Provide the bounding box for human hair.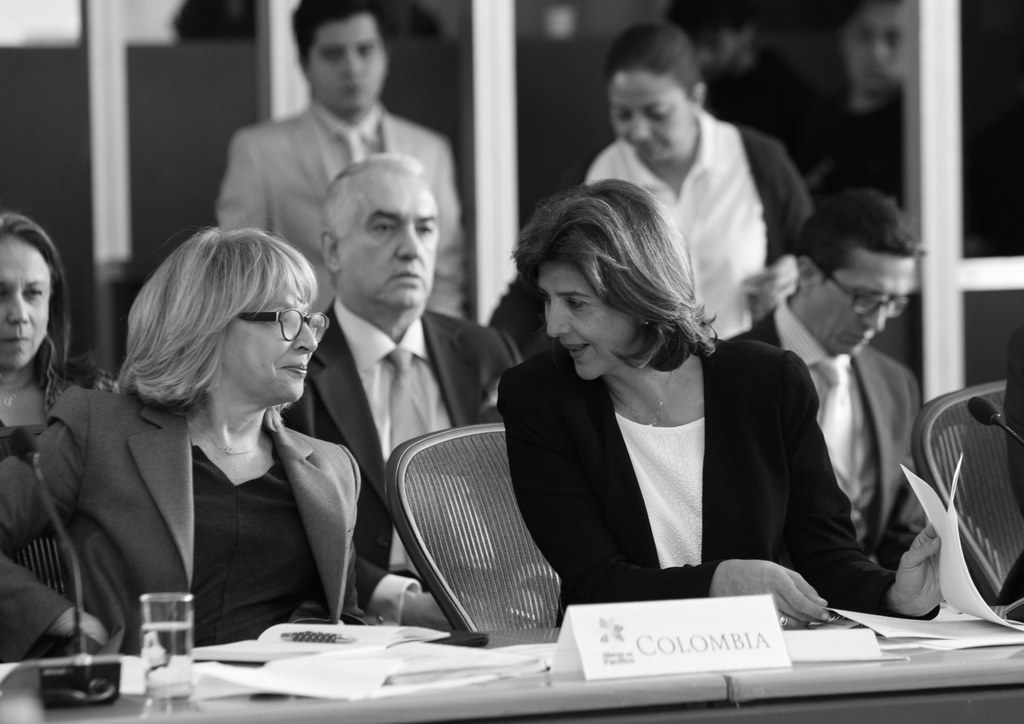
127,217,327,426.
